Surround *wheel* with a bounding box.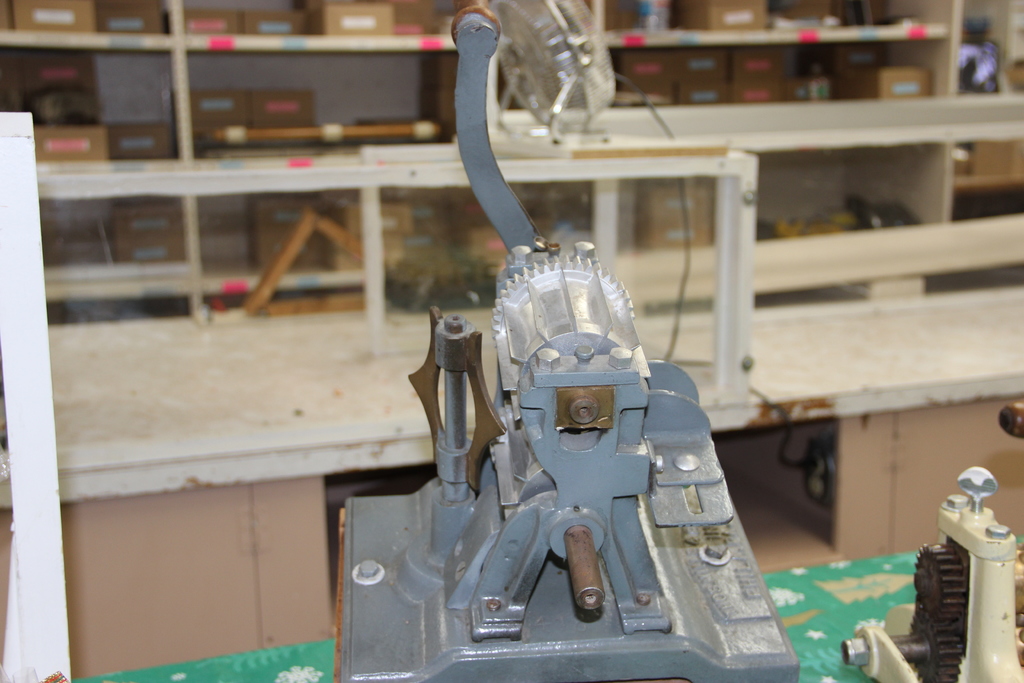
{"left": 913, "top": 544, "right": 961, "bottom": 618}.
